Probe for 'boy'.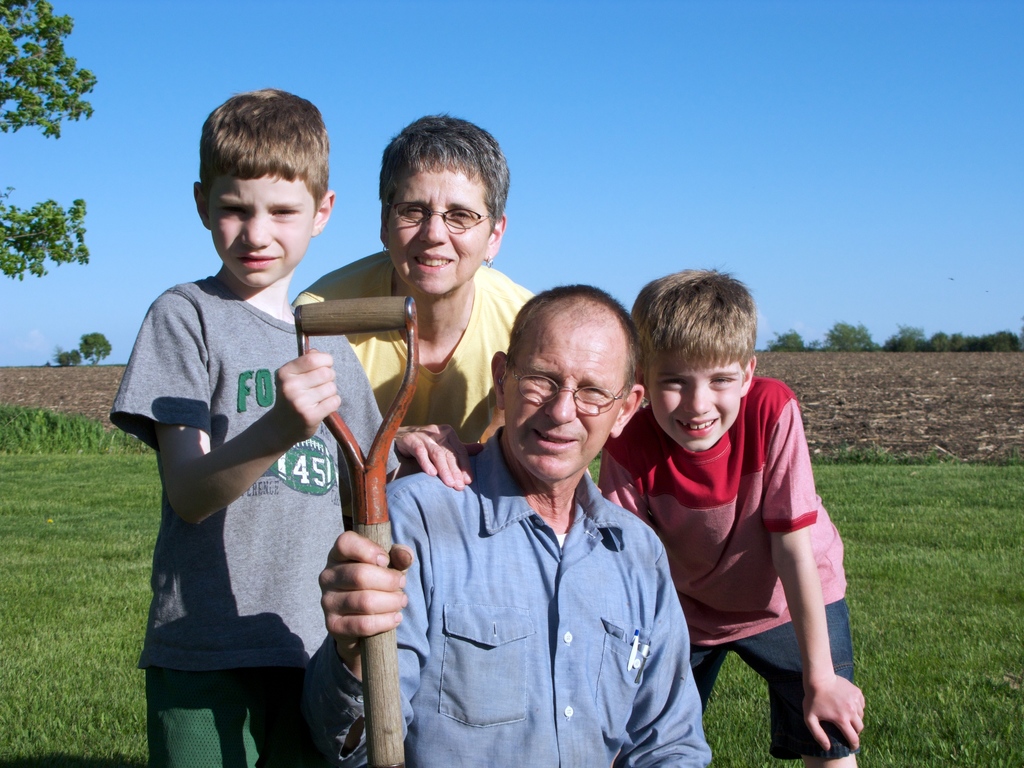
Probe result: x1=595, y1=264, x2=866, y2=767.
